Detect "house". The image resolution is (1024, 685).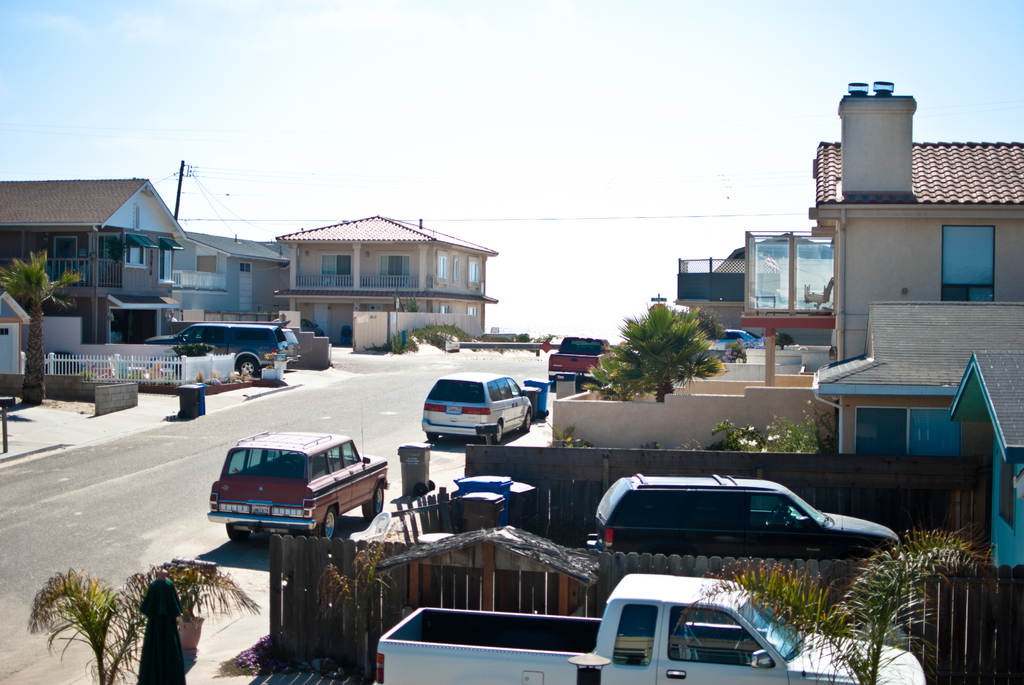
x1=0 y1=178 x2=282 y2=379.
